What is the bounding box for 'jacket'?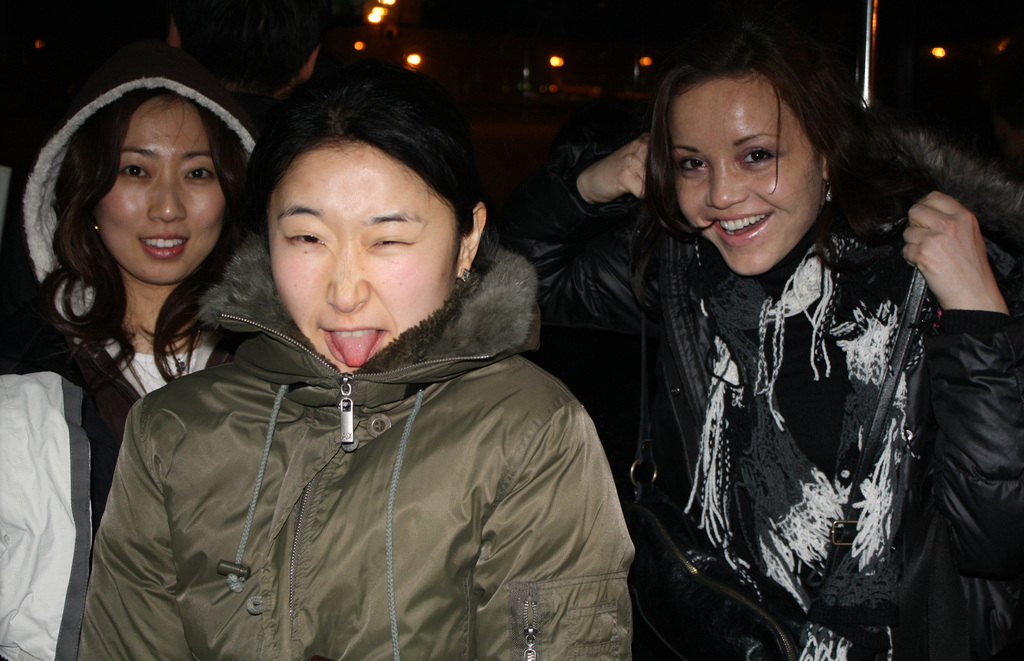
<region>60, 138, 631, 660</region>.
